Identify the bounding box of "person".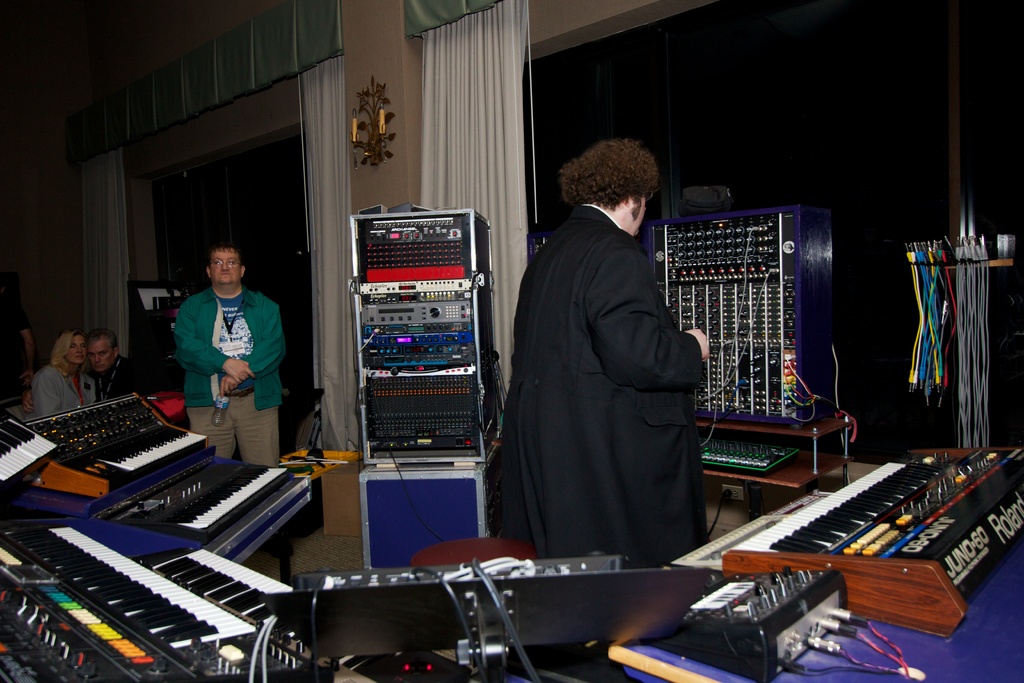
crop(499, 123, 720, 605).
